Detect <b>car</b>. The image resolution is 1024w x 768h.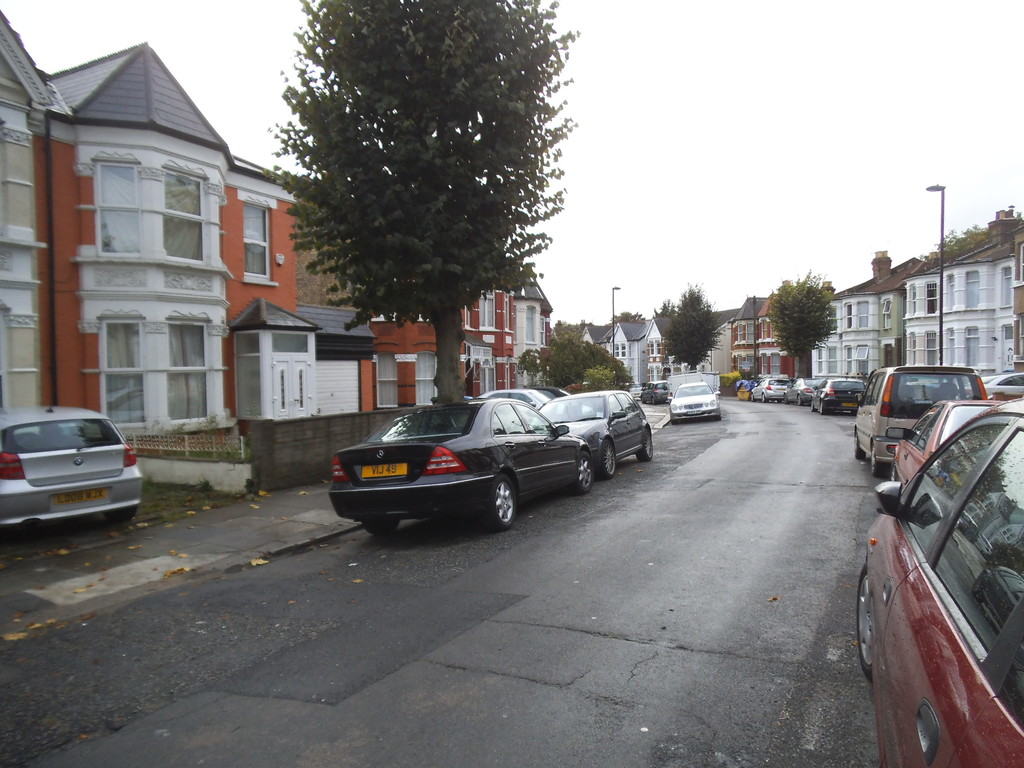
[852,365,989,476].
